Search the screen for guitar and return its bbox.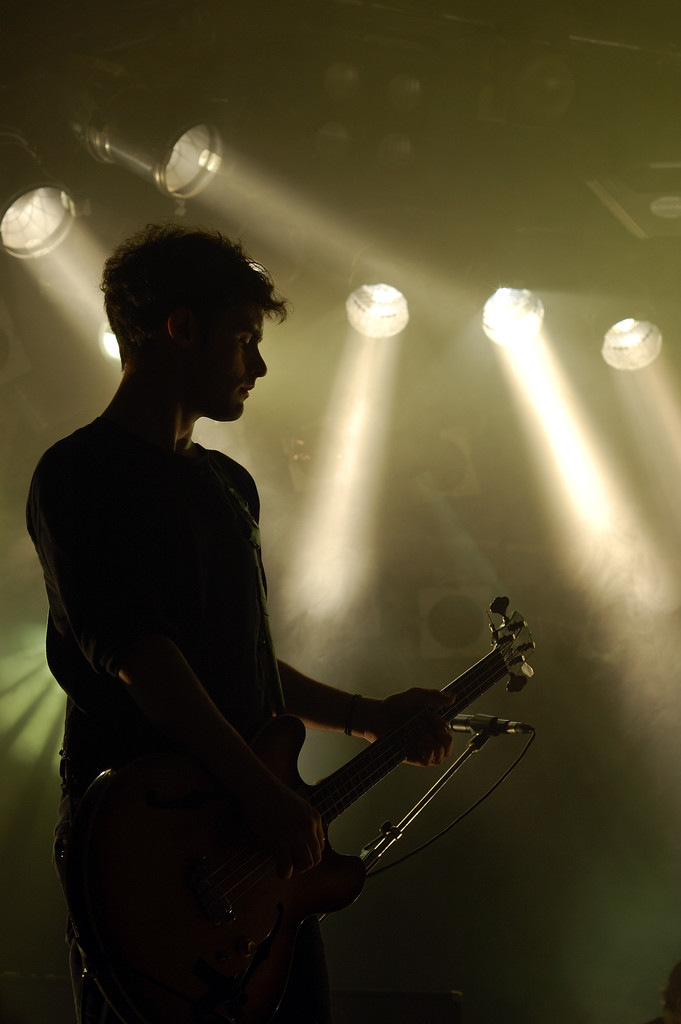
Found: box(85, 591, 548, 1000).
